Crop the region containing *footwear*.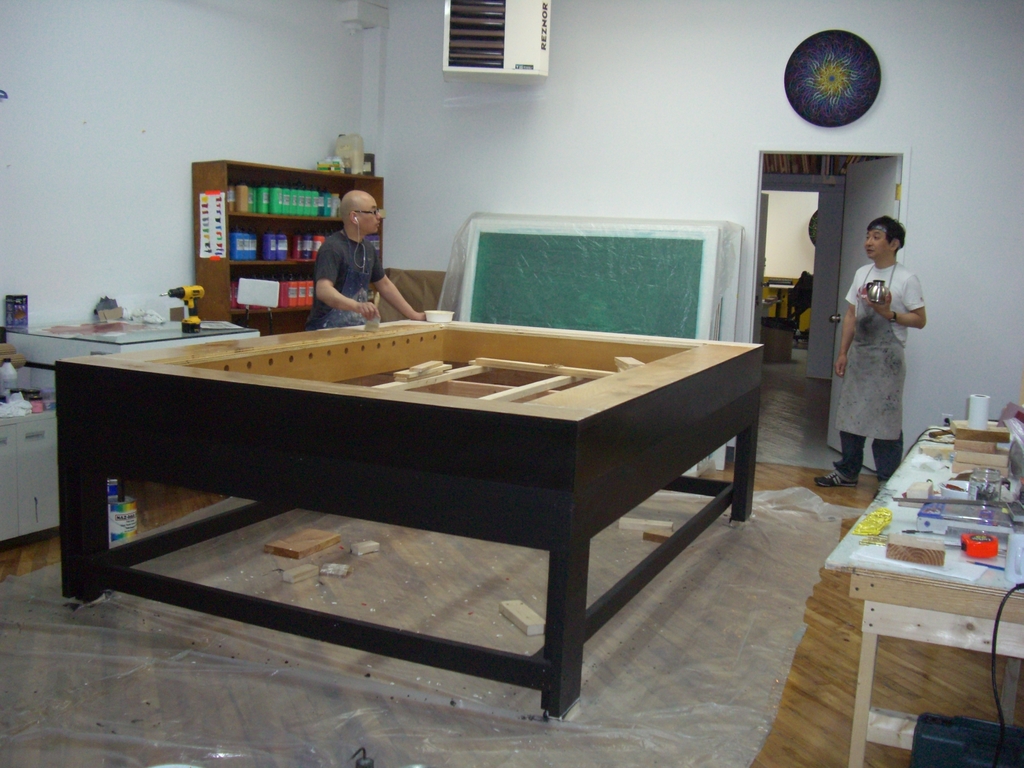
Crop region: {"left": 874, "top": 482, "right": 886, "bottom": 500}.
